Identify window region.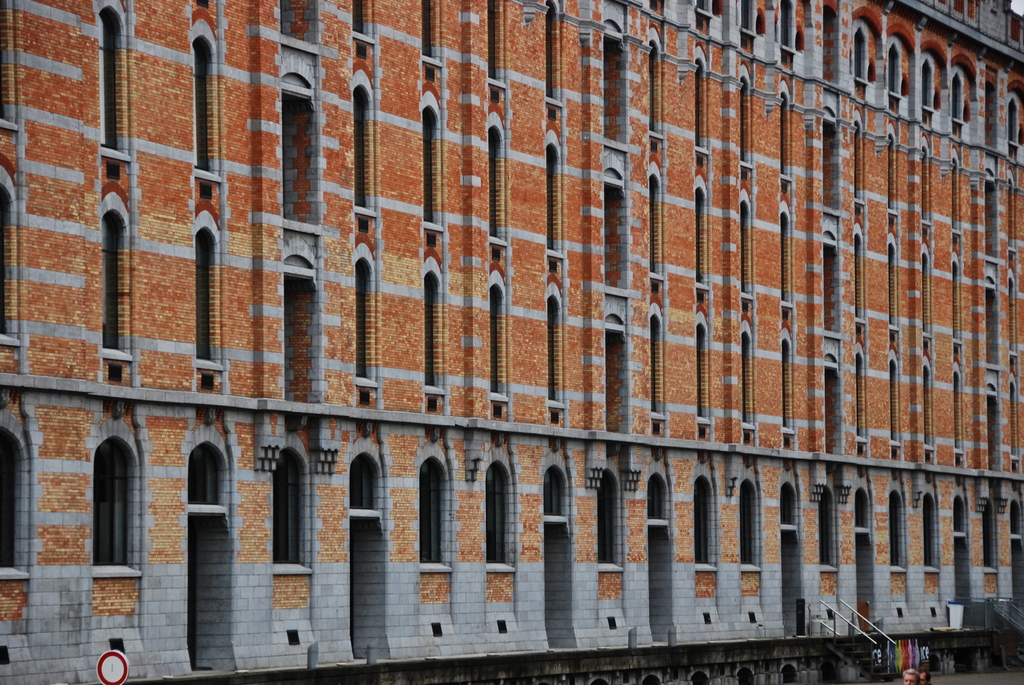
Region: bbox=[0, 408, 33, 580].
